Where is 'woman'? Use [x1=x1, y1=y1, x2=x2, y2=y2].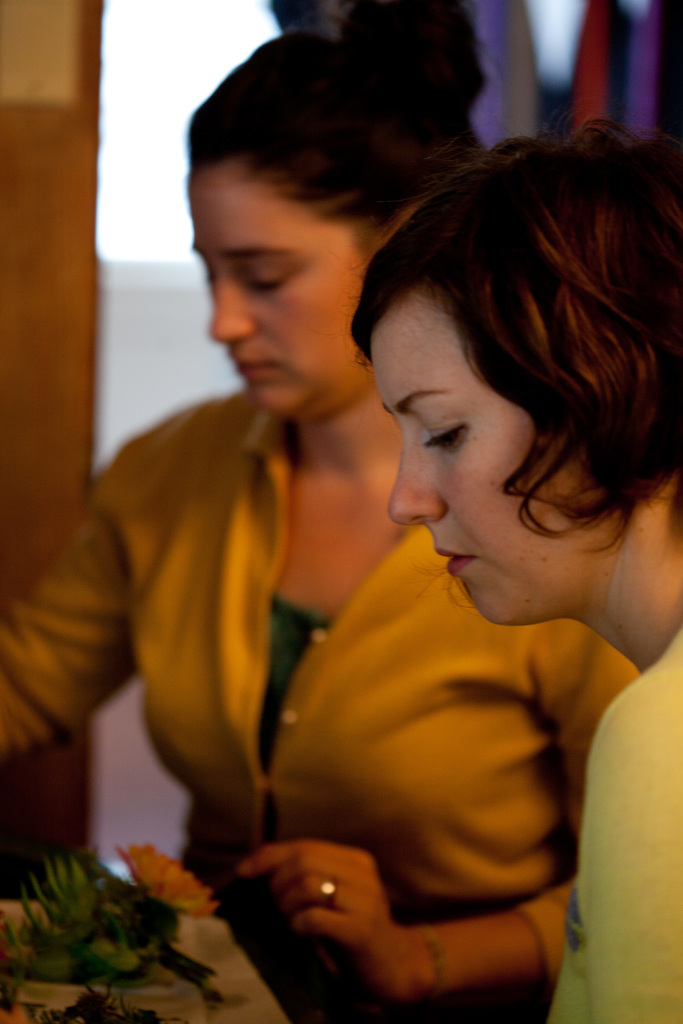
[x1=0, y1=0, x2=654, y2=1023].
